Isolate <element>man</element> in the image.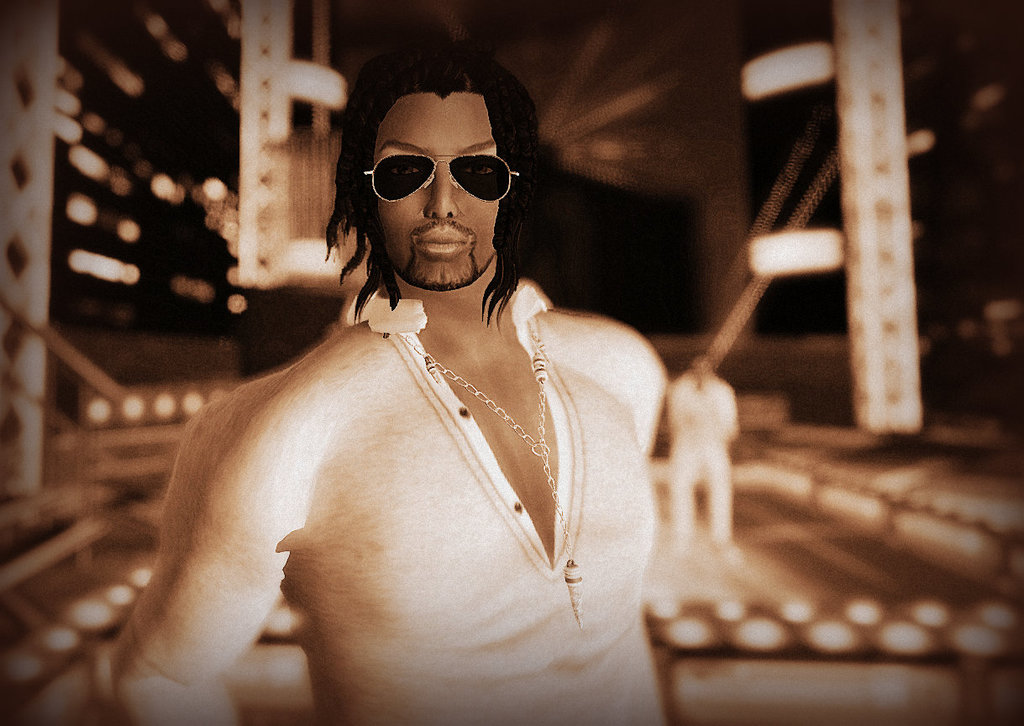
Isolated region: detection(650, 342, 755, 566).
